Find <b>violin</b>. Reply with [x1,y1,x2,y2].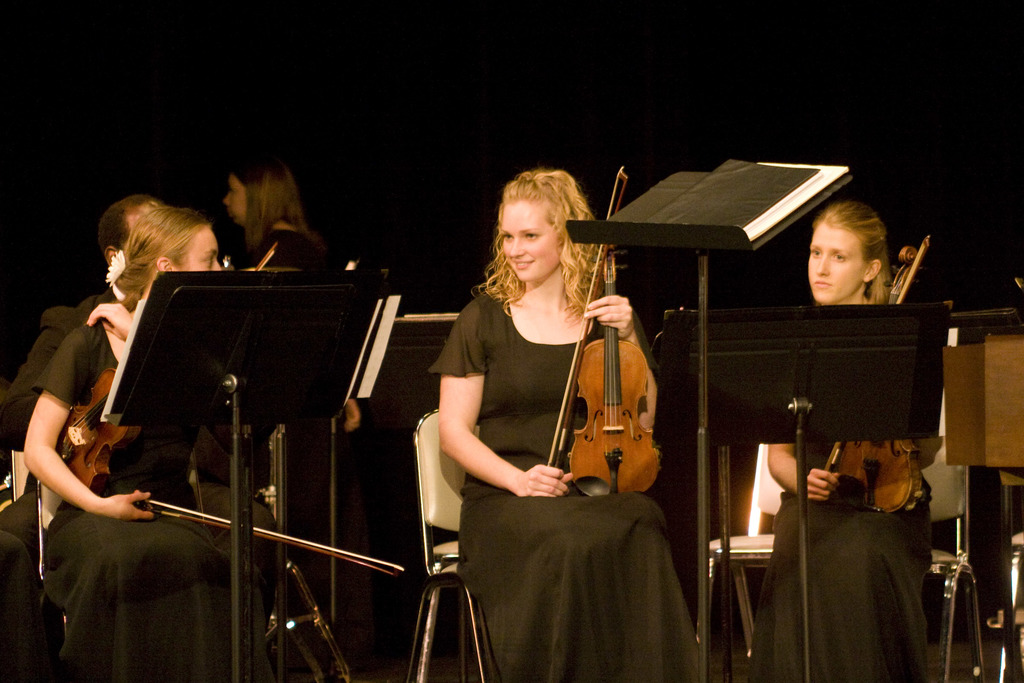
[535,169,662,498].
